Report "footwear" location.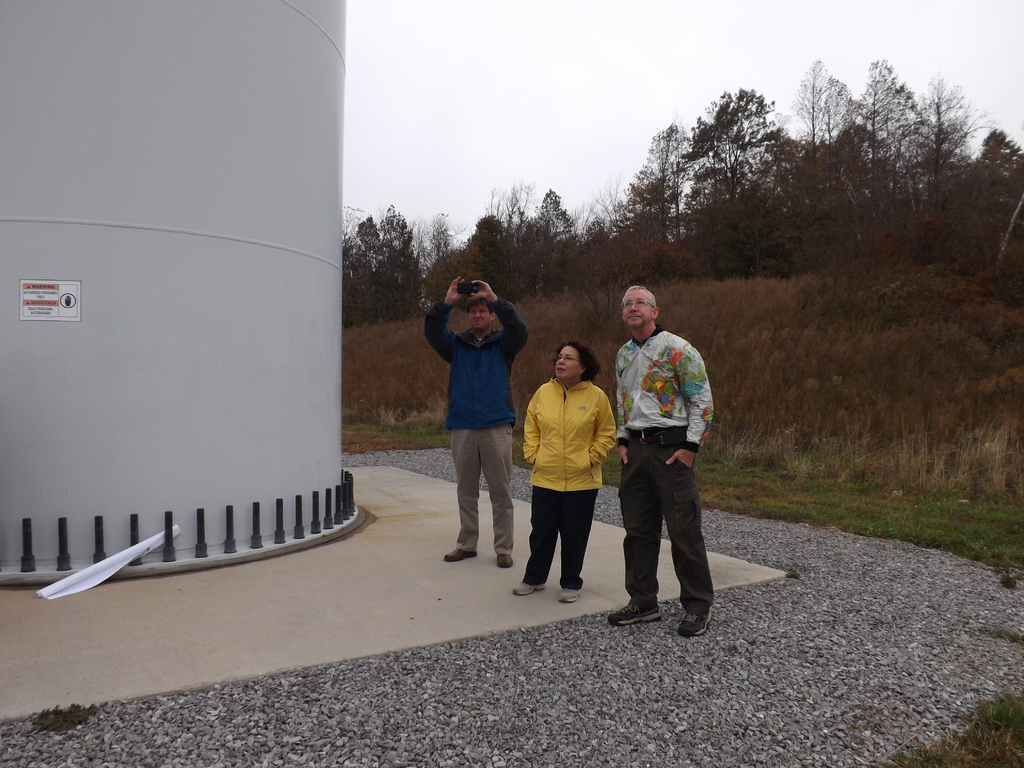
Report: [678, 609, 711, 637].
